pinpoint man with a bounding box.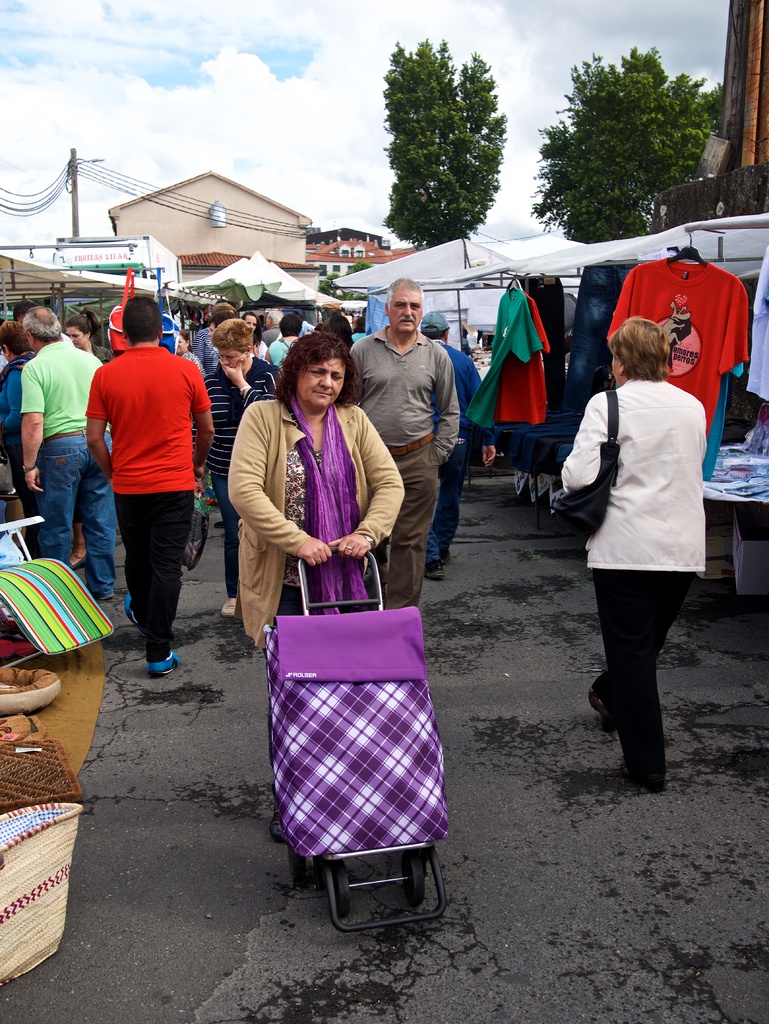
<region>423, 308, 500, 579</region>.
